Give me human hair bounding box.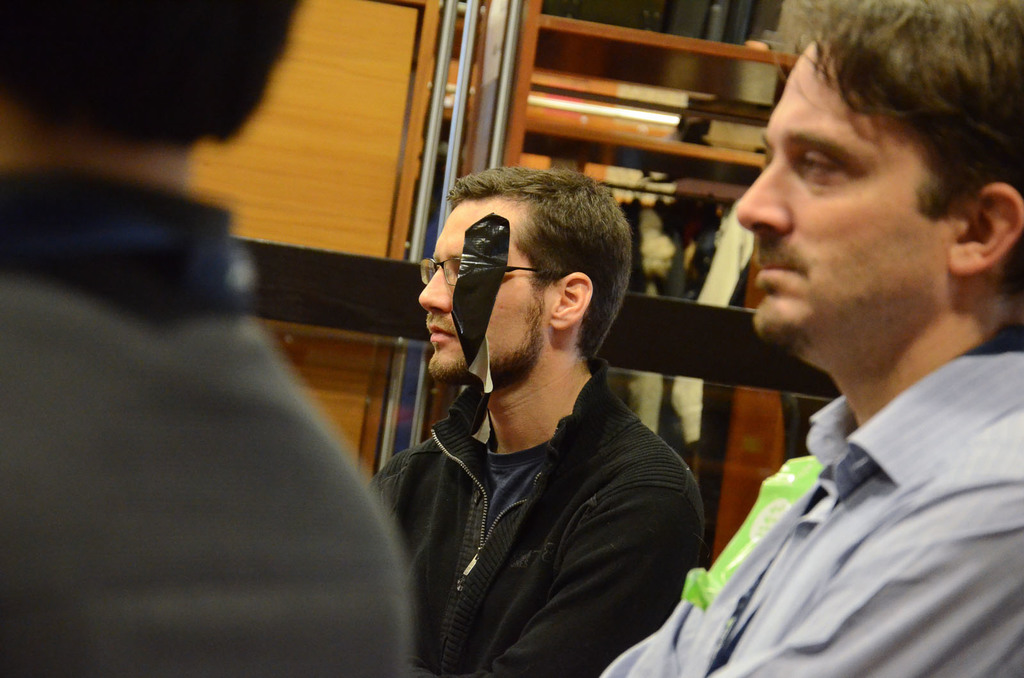
444:166:625:358.
